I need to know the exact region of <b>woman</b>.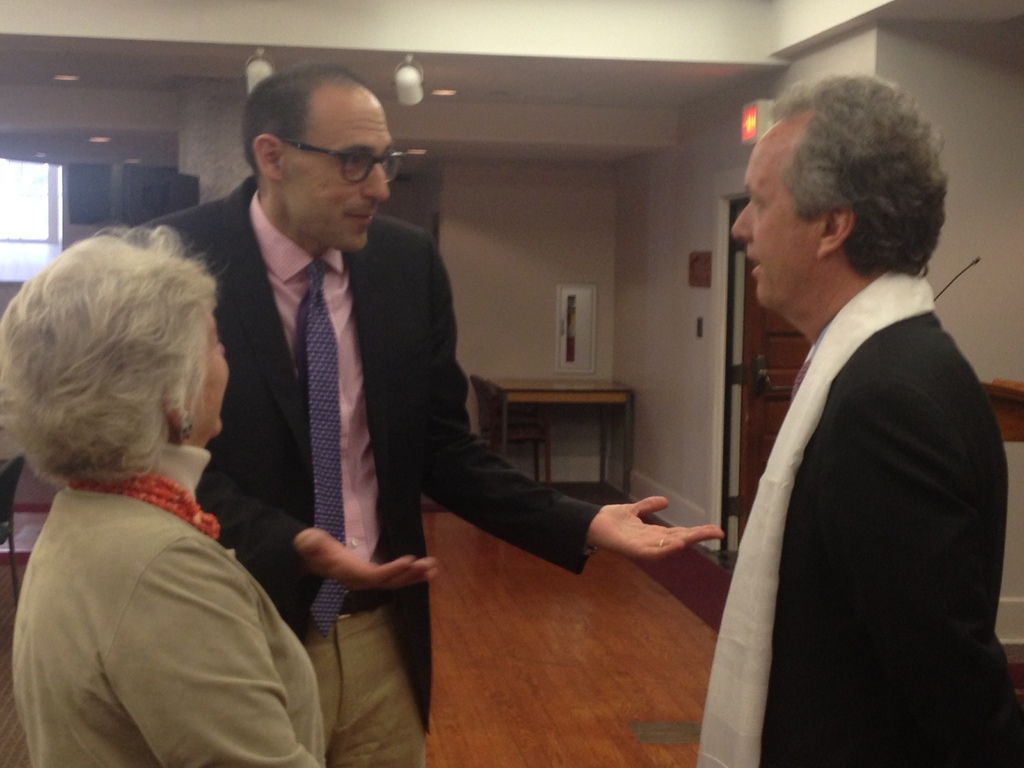
Region: l=0, t=185, r=306, b=767.
